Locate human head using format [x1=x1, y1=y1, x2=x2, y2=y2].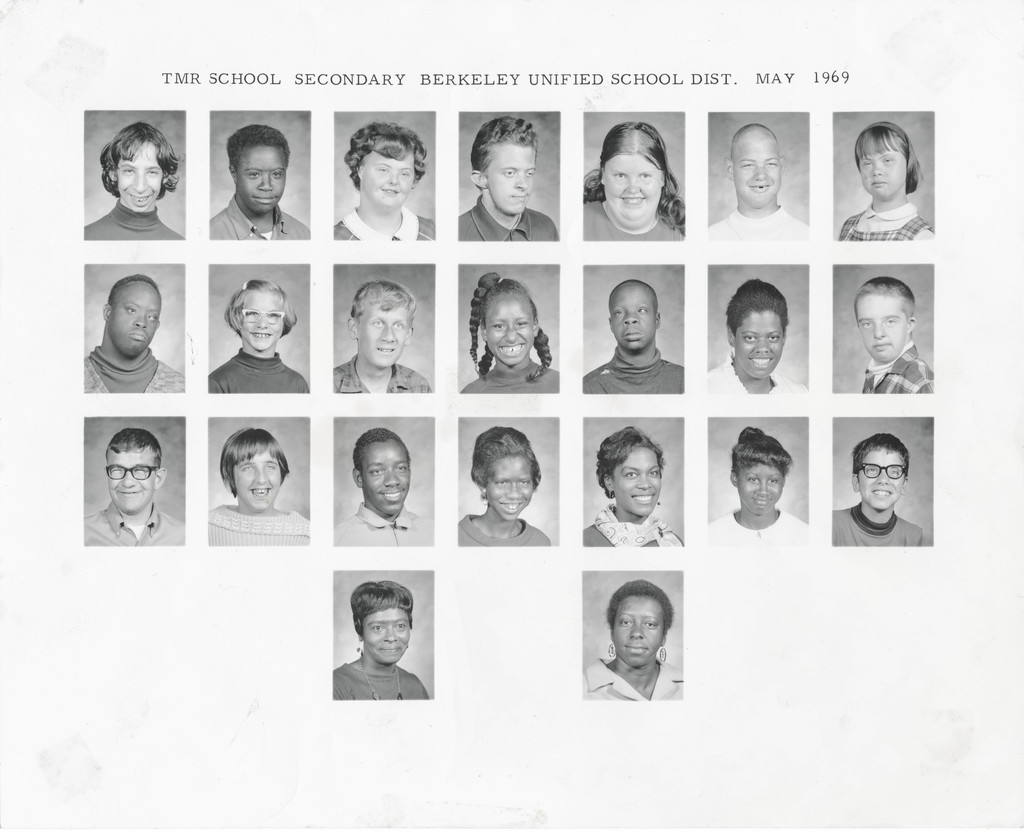
[x1=466, y1=271, x2=548, y2=368].
